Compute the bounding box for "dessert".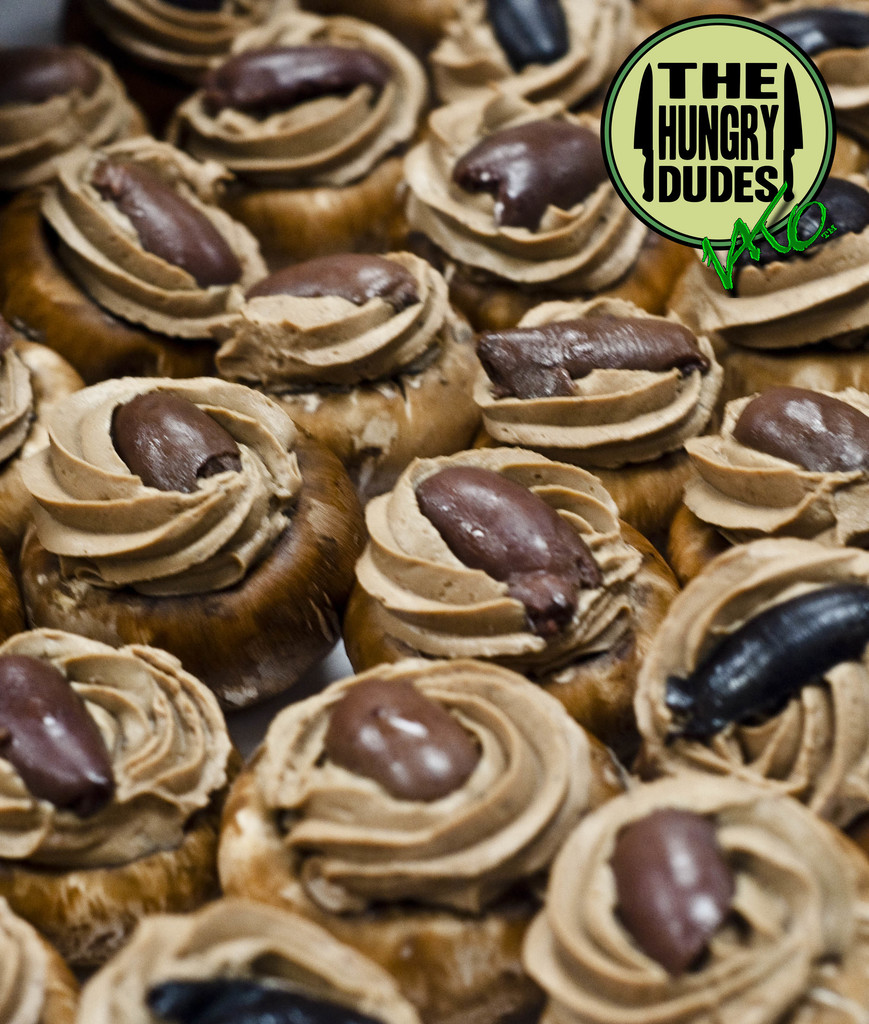
[left=0, top=52, right=152, bottom=193].
